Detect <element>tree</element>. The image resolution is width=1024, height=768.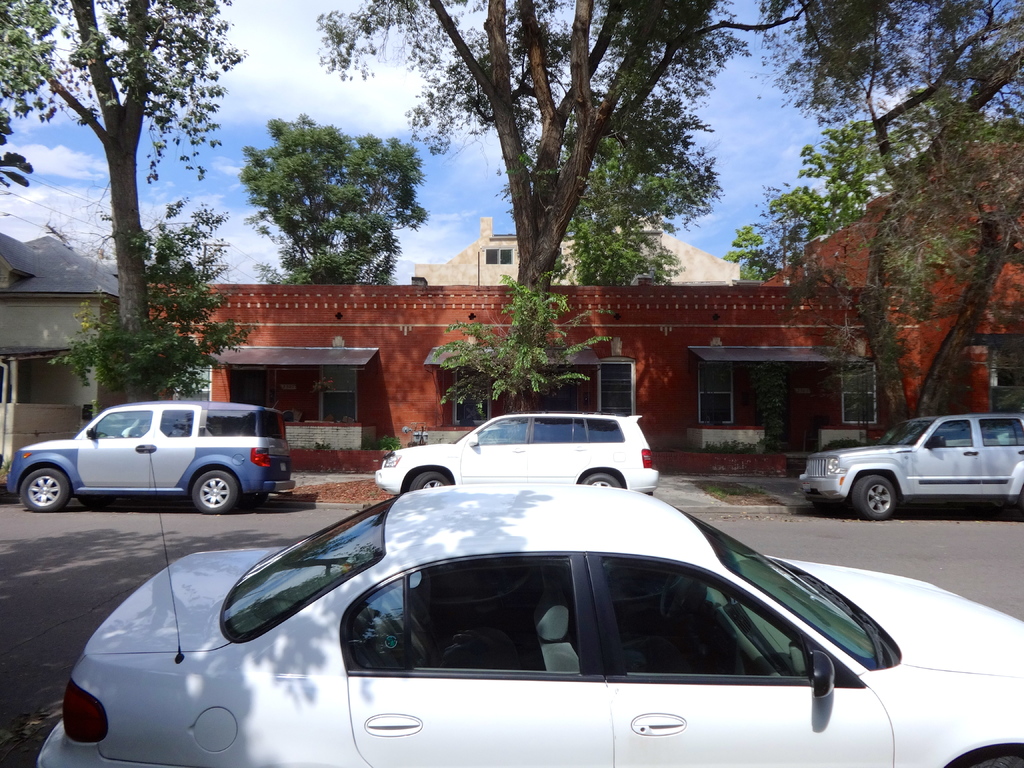
box(240, 114, 427, 284).
